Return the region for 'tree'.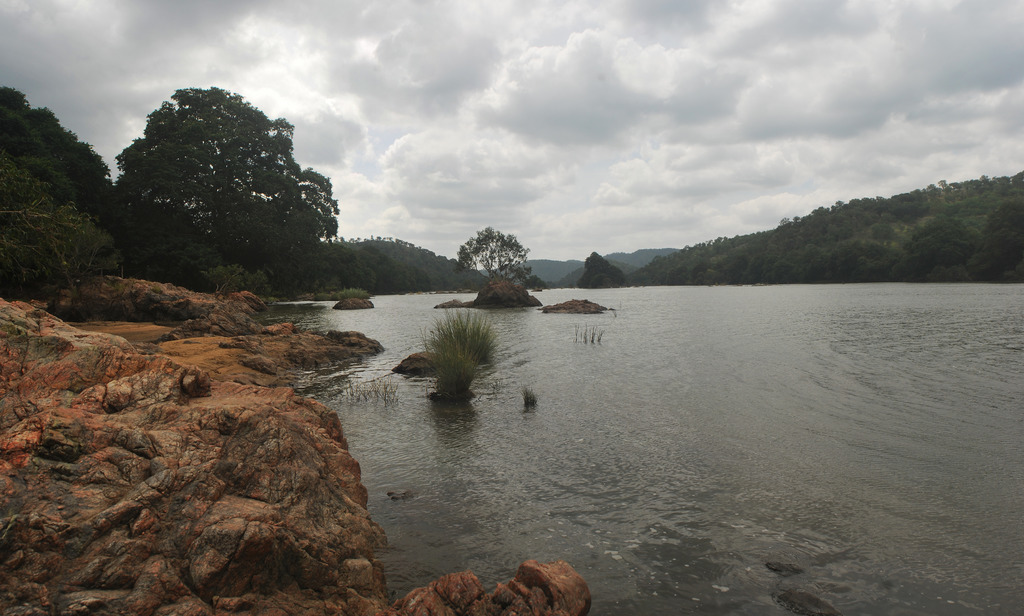
locate(458, 225, 538, 305).
